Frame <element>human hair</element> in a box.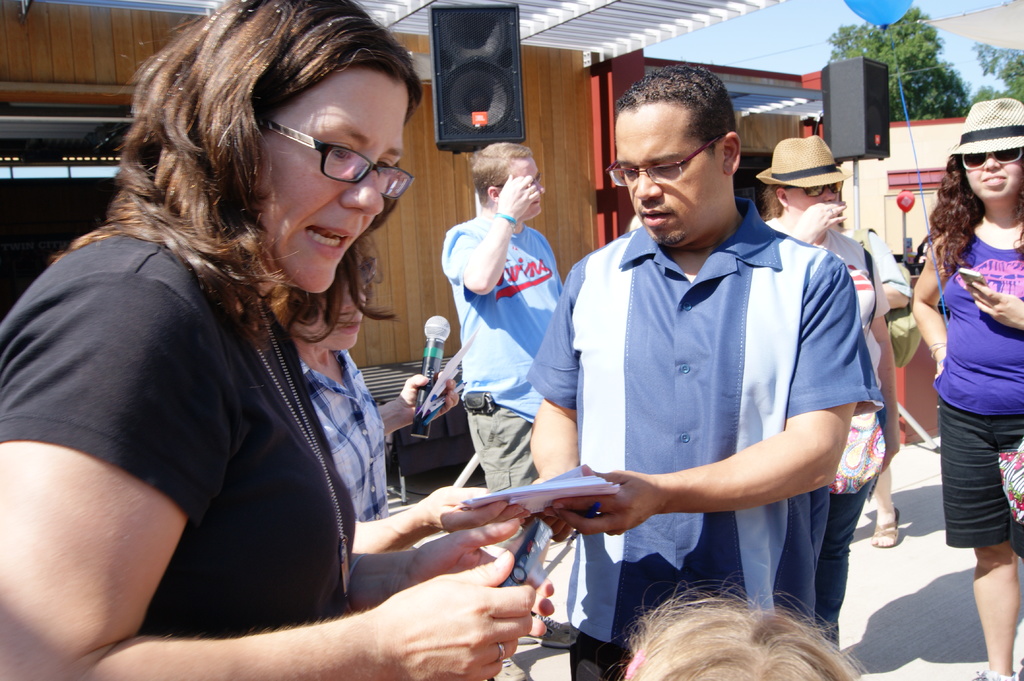
region(470, 140, 532, 208).
